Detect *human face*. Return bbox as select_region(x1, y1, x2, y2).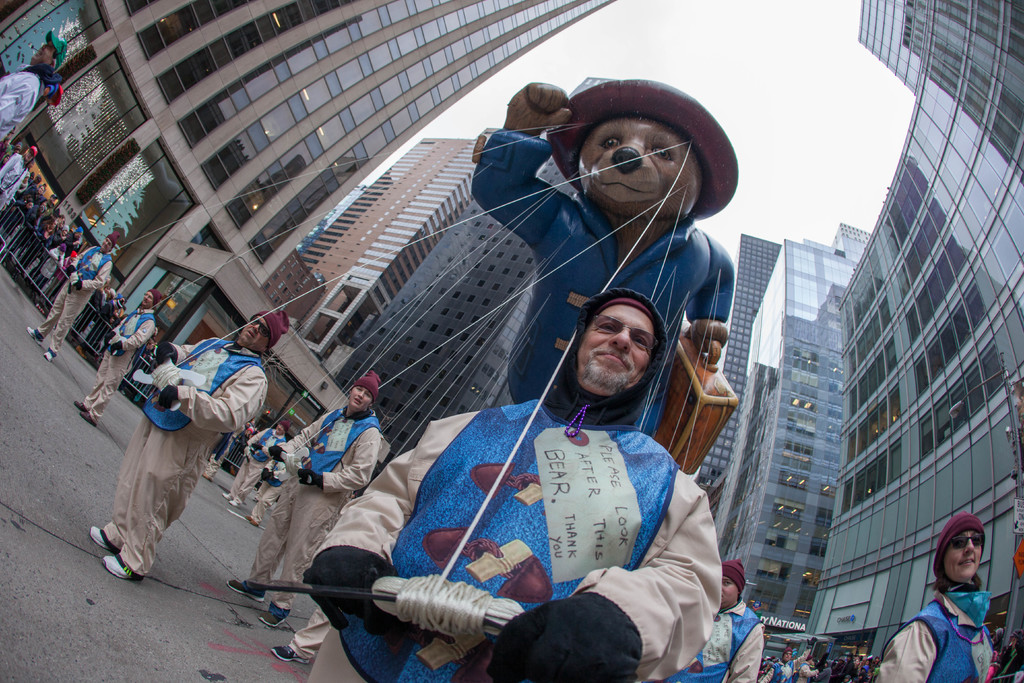
select_region(941, 526, 986, 577).
